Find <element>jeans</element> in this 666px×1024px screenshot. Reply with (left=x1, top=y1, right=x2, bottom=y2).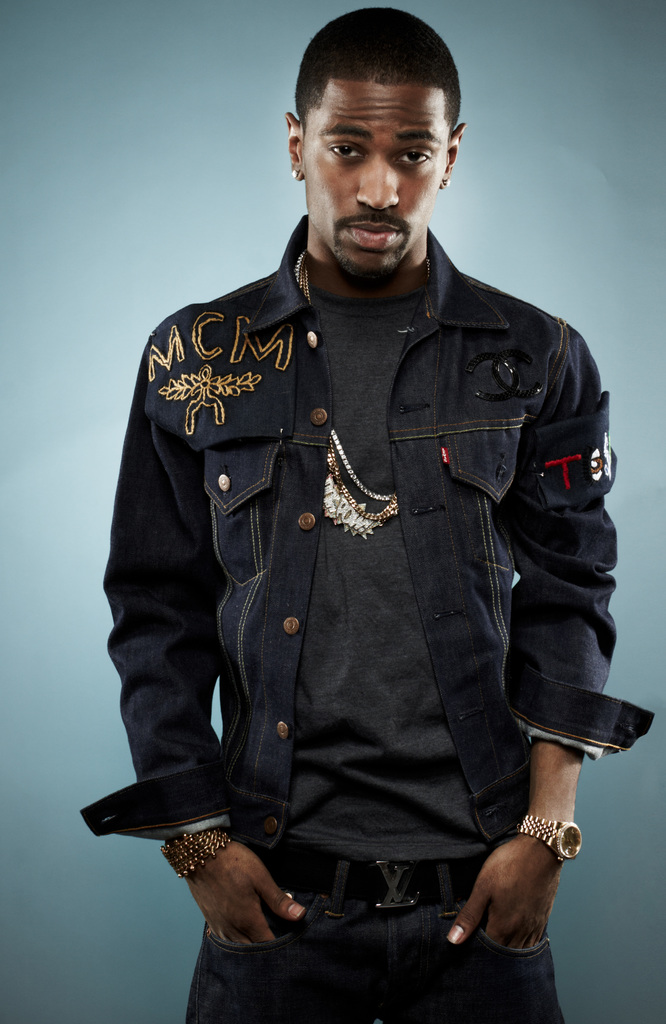
(left=171, top=840, right=583, bottom=1023).
